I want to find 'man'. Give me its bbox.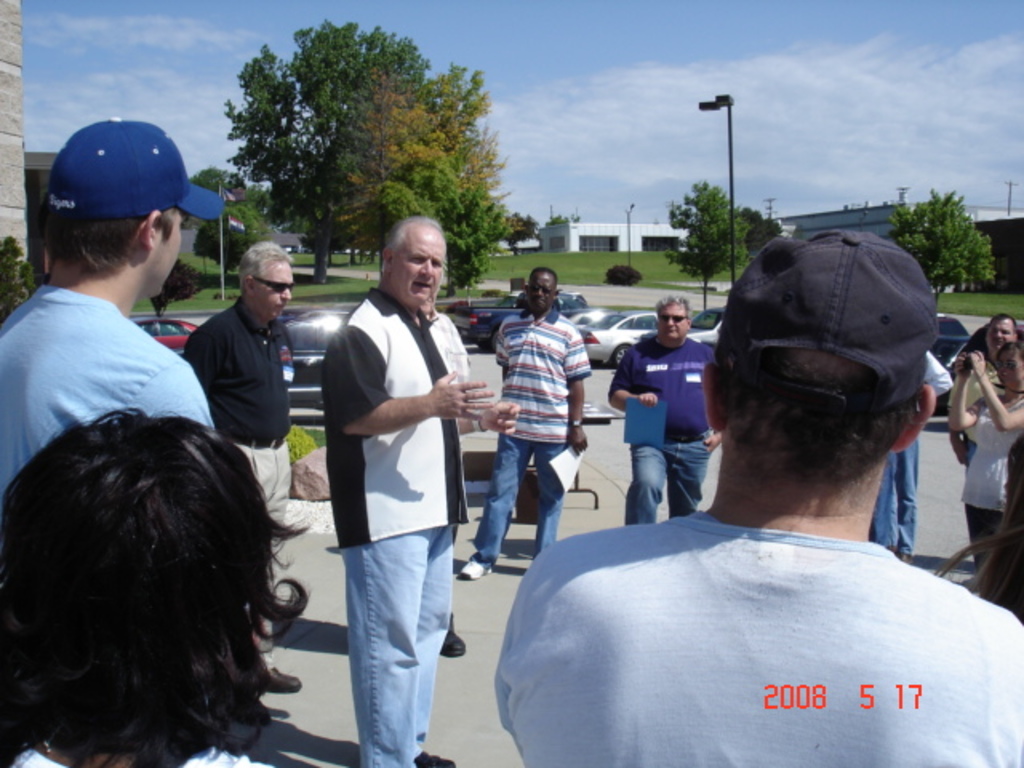
detection(0, 115, 224, 504).
